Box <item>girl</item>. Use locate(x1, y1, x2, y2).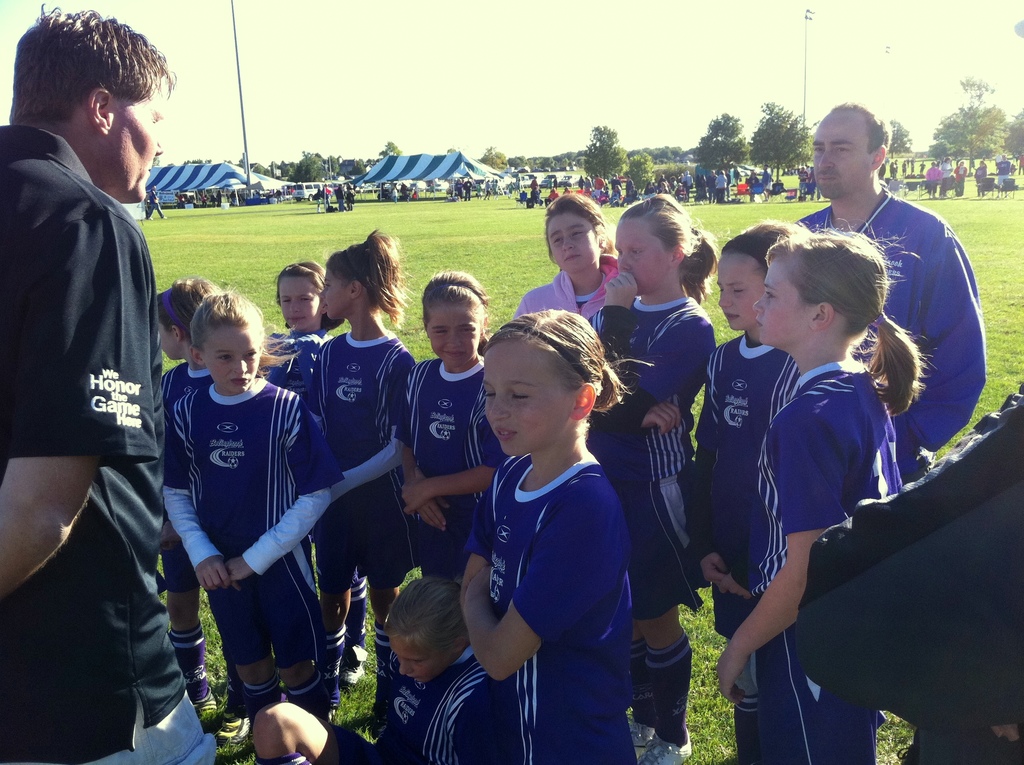
locate(301, 227, 415, 720).
